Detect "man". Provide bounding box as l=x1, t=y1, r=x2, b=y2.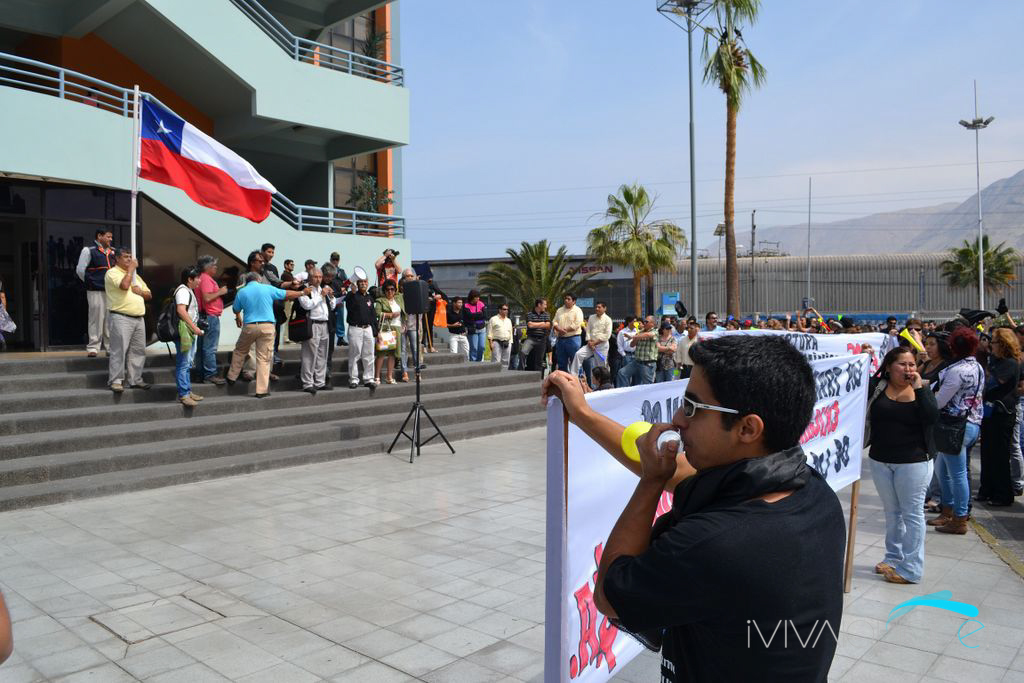
l=75, t=224, r=124, b=358.
